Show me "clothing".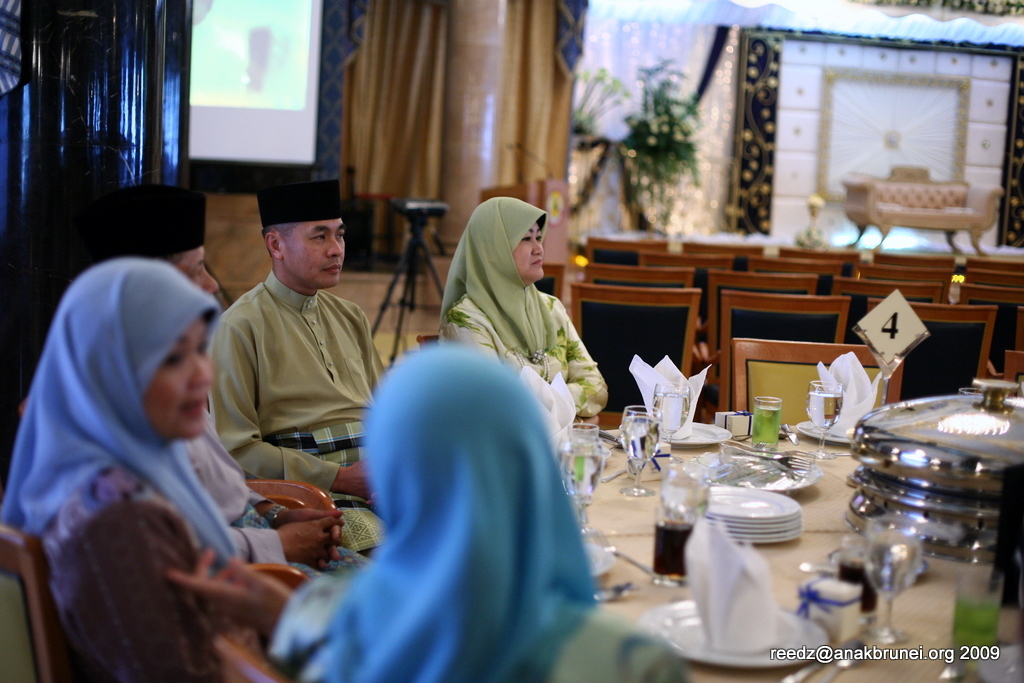
"clothing" is here: 435:189:613:419.
